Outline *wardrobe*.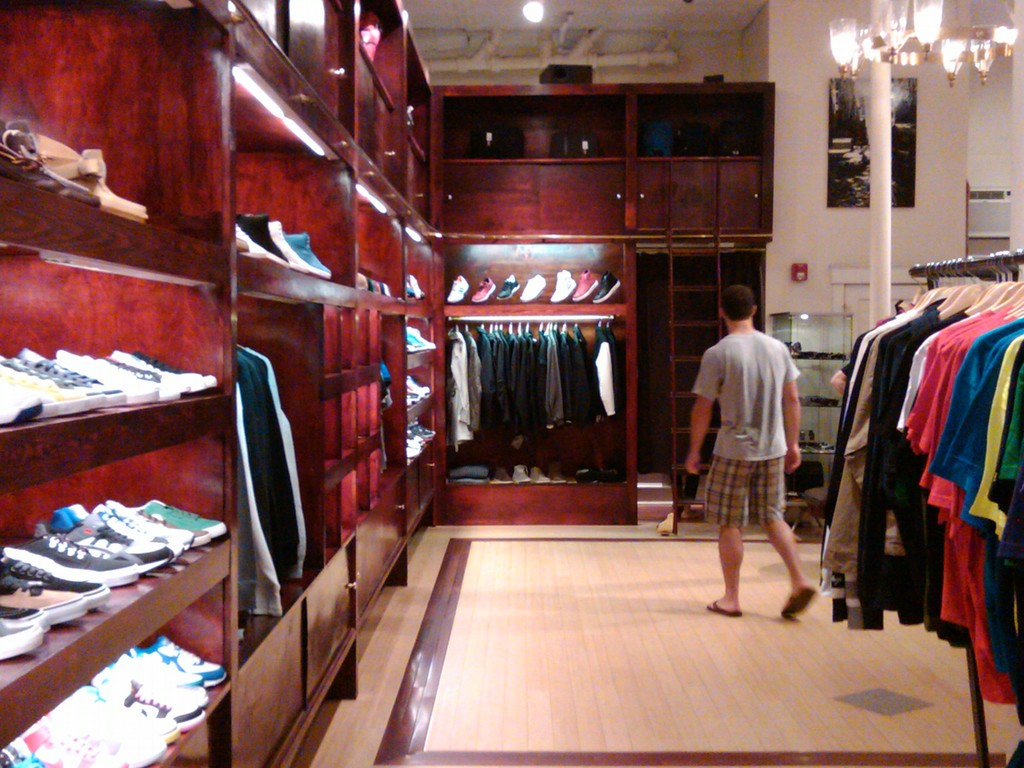
Outline: region(0, 0, 462, 767).
